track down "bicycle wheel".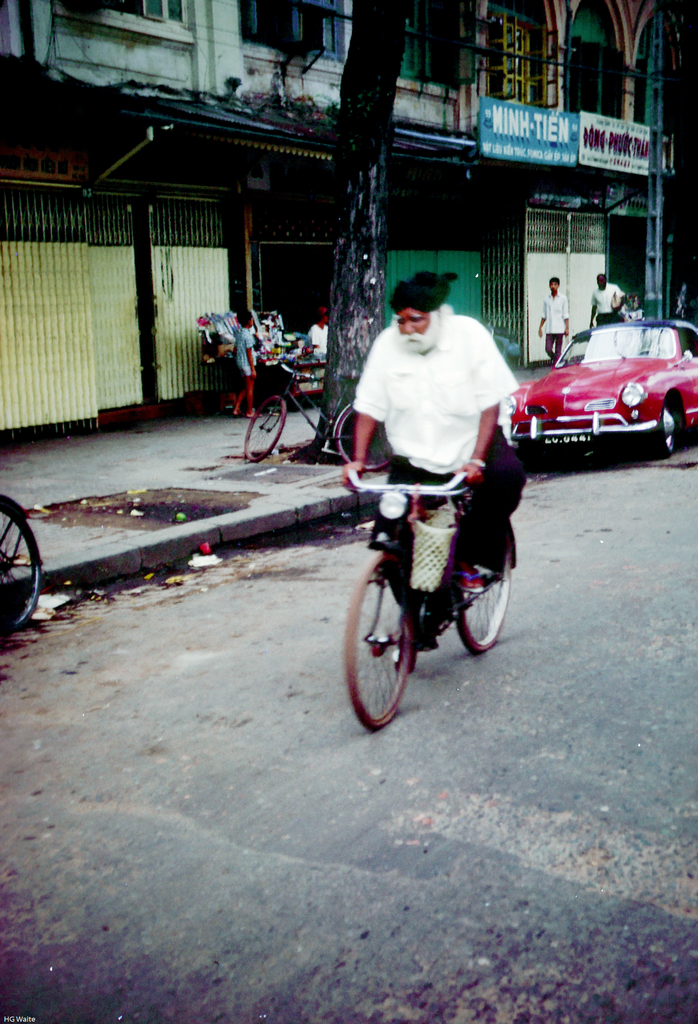
Tracked to 0 503 45 645.
